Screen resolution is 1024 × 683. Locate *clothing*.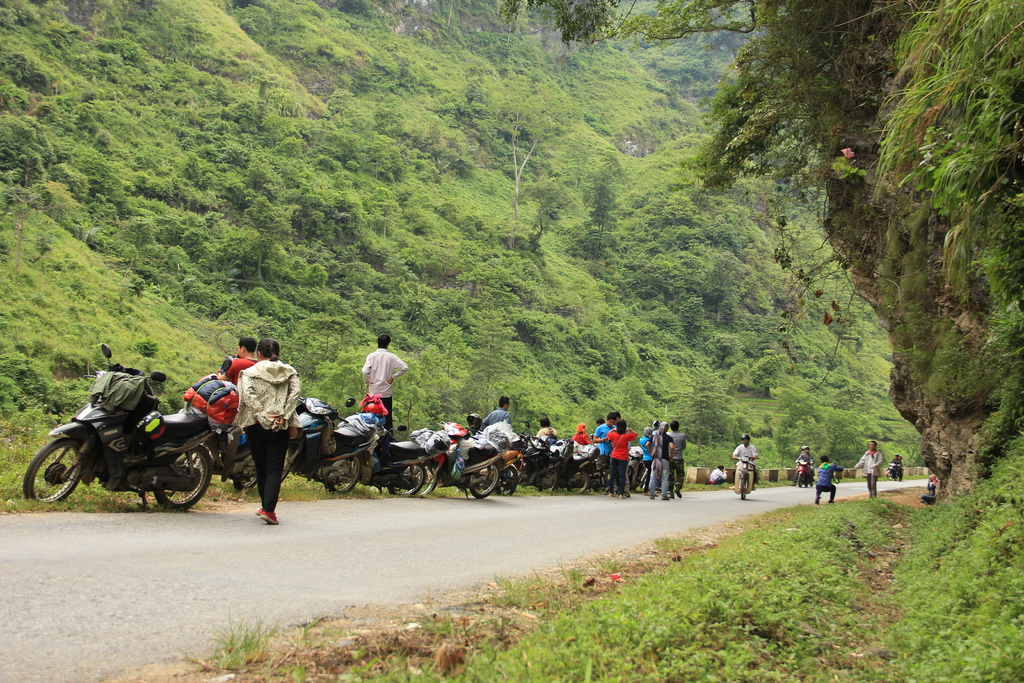
852/448/882/500.
